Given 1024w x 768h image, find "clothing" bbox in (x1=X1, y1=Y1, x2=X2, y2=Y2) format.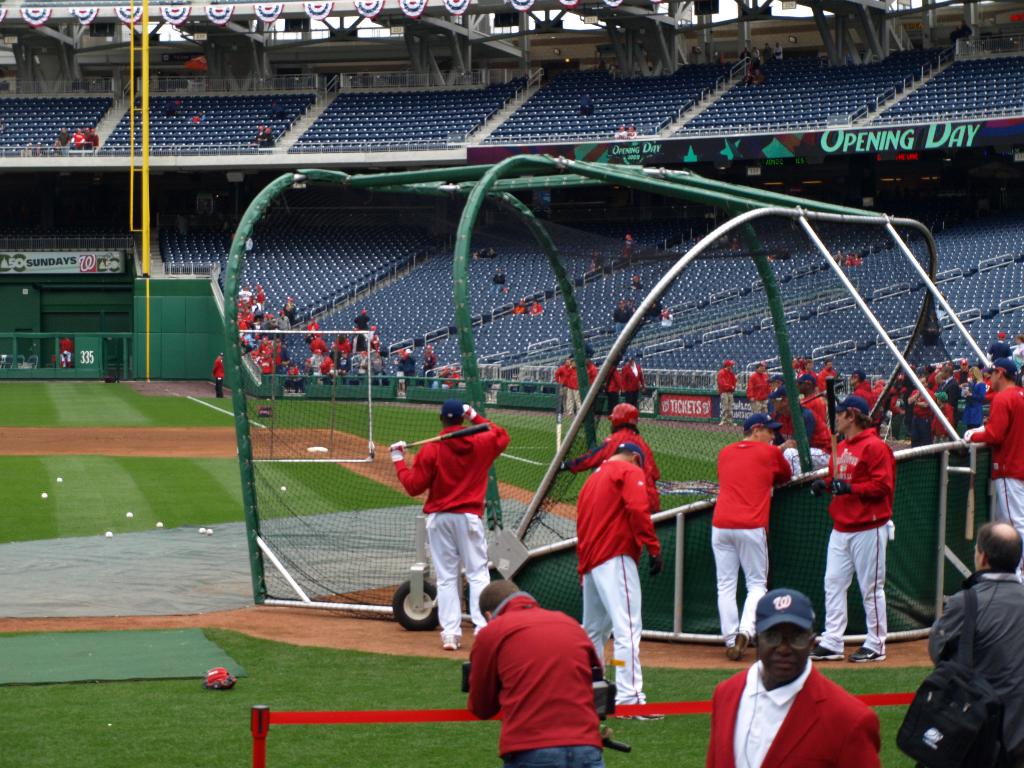
(x1=623, y1=365, x2=644, y2=409).
